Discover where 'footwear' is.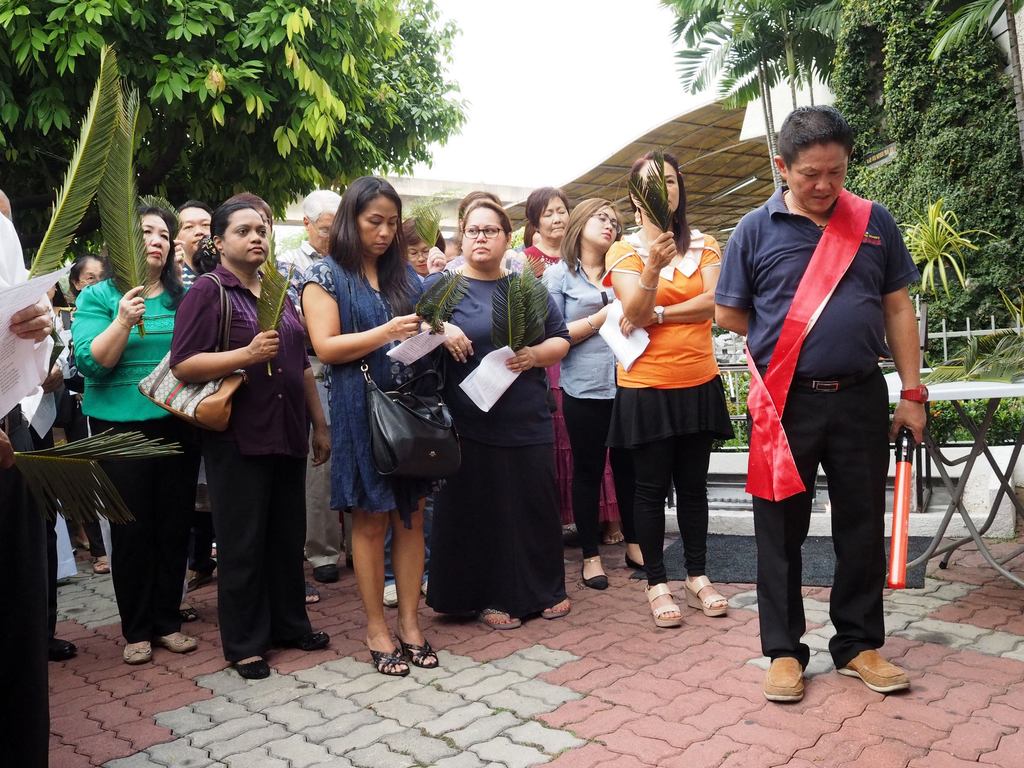
Discovered at <region>239, 659, 267, 680</region>.
